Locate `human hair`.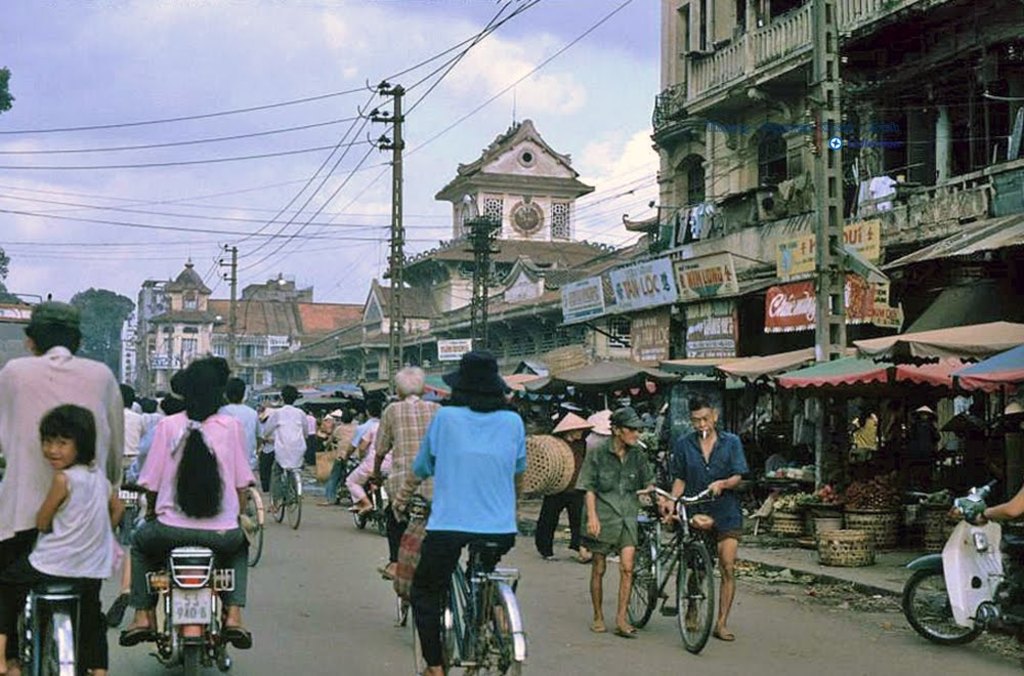
Bounding box: select_region(140, 398, 156, 413).
